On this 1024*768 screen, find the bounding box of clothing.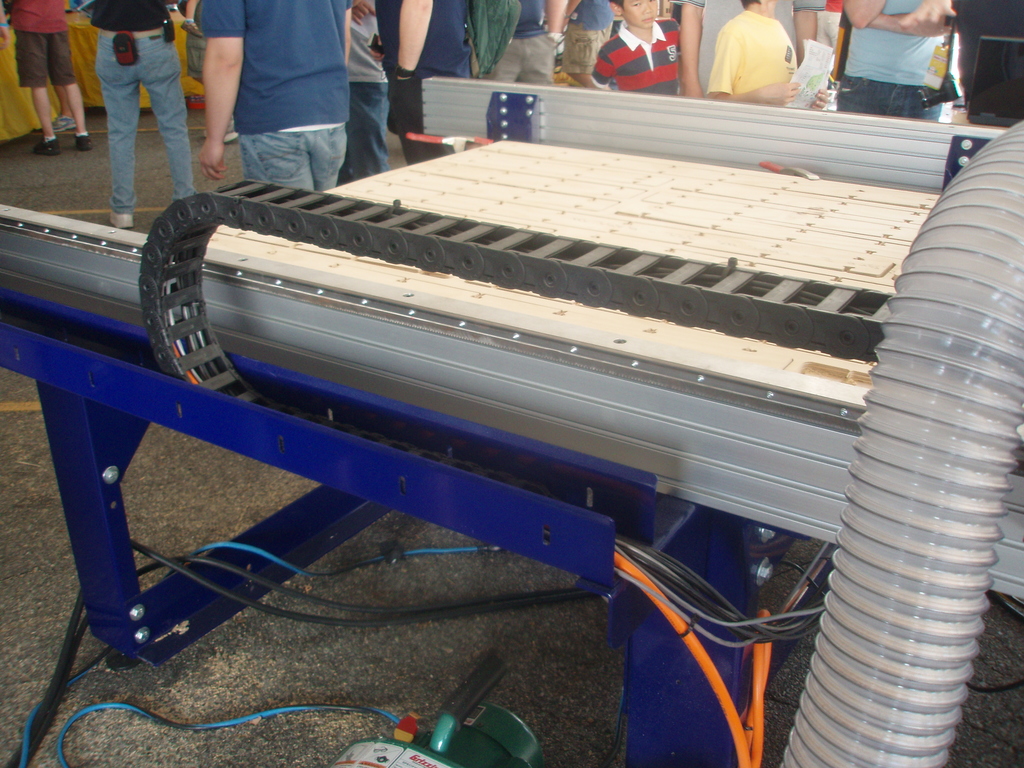
Bounding box: detection(709, 12, 799, 94).
